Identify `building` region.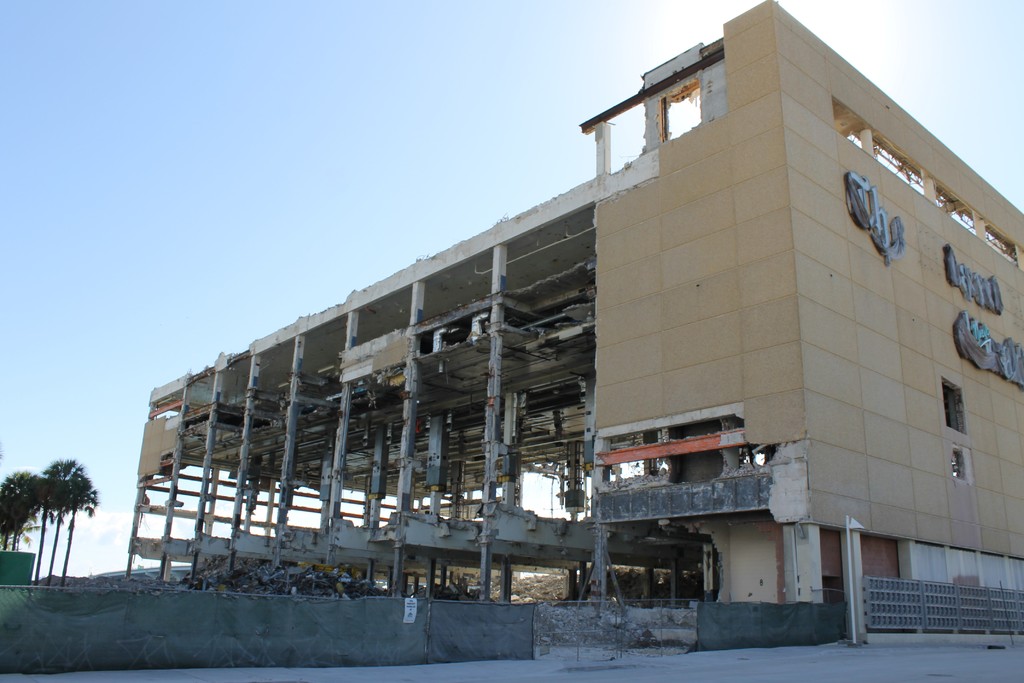
Region: bbox=[125, 0, 1023, 639].
